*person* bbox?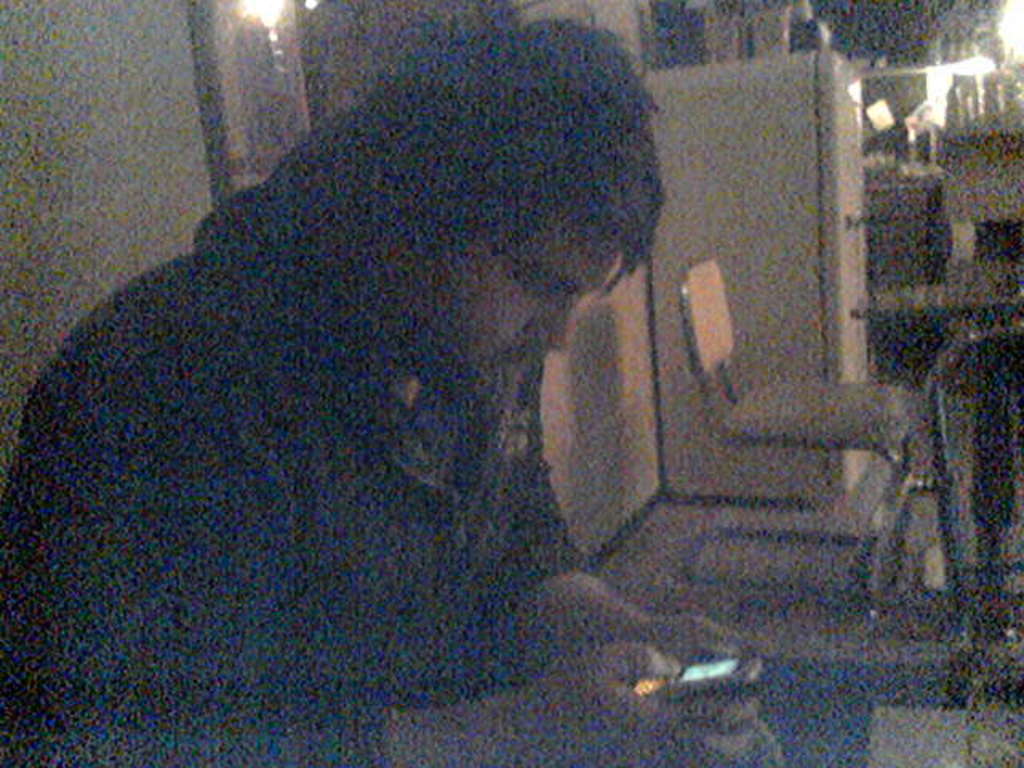
<bbox>0, 26, 781, 766</bbox>
